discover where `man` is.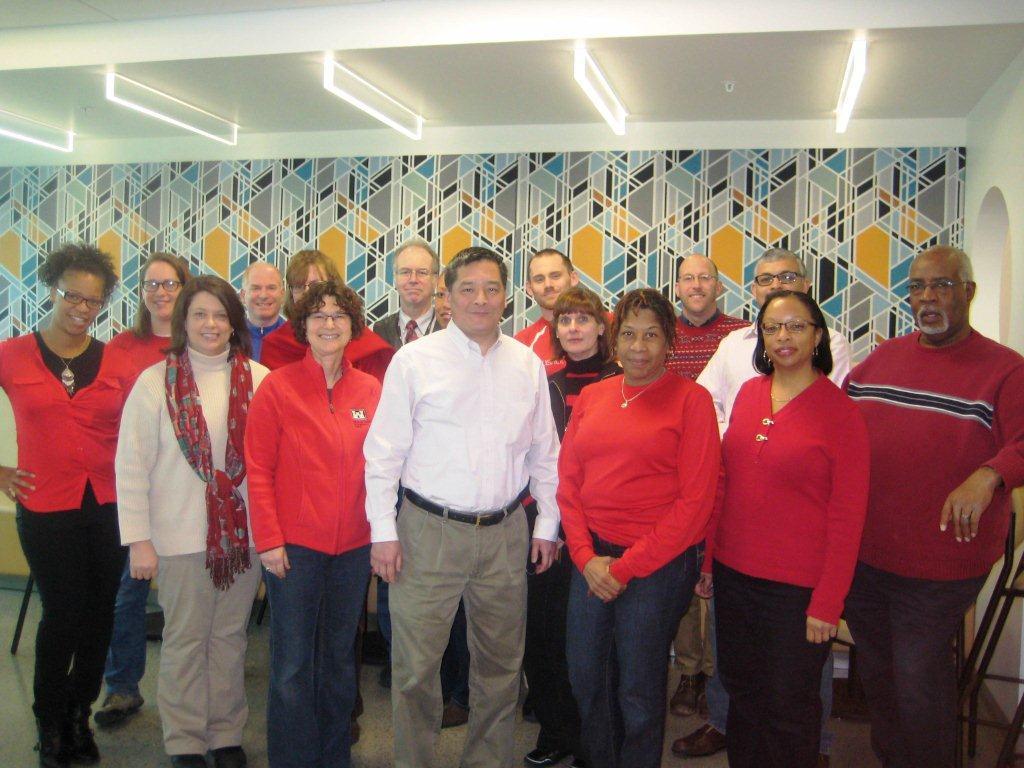
Discovered at pyautogui.locateOnScreen(509, 252, 615, 366).
